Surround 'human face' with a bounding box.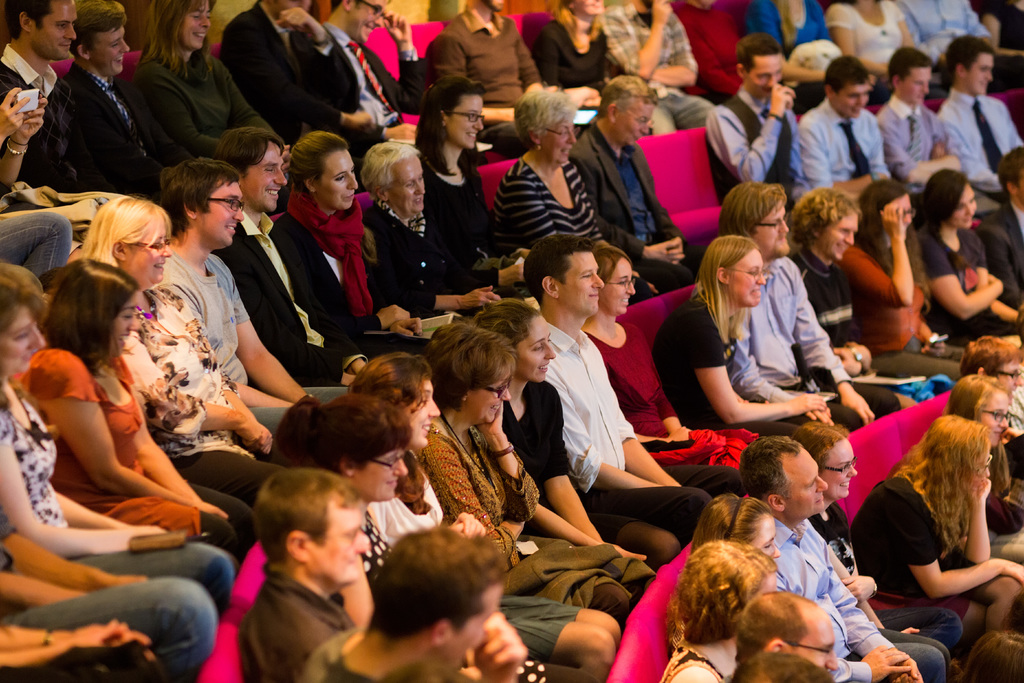
box(199, 173, 243, 252).
